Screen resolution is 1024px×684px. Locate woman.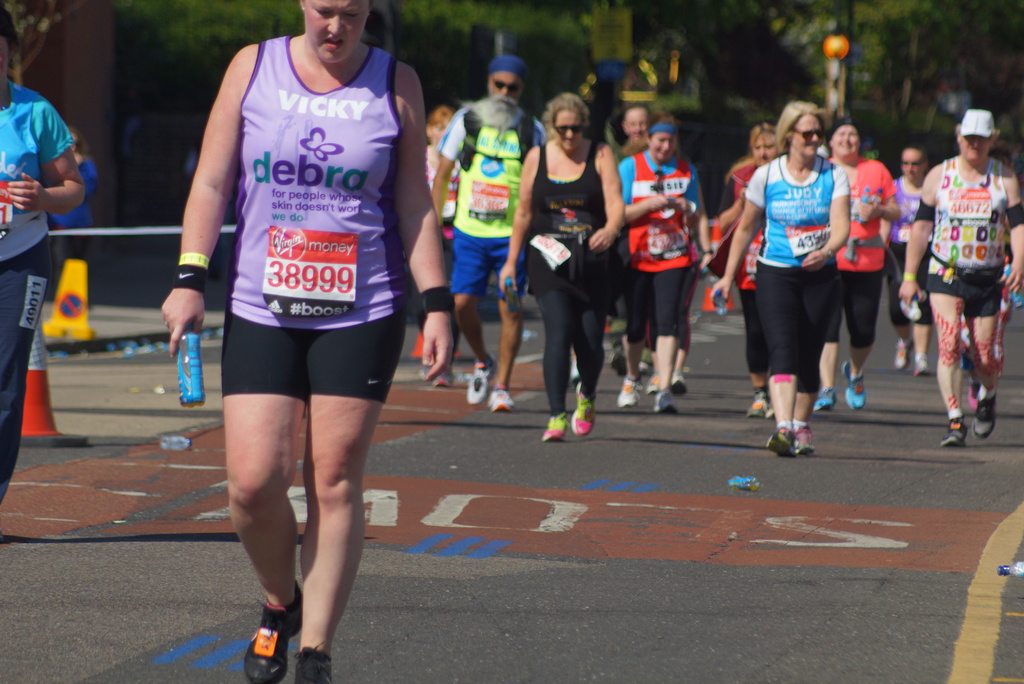
(x1=714, y1=121, x2=781, y2=420).
